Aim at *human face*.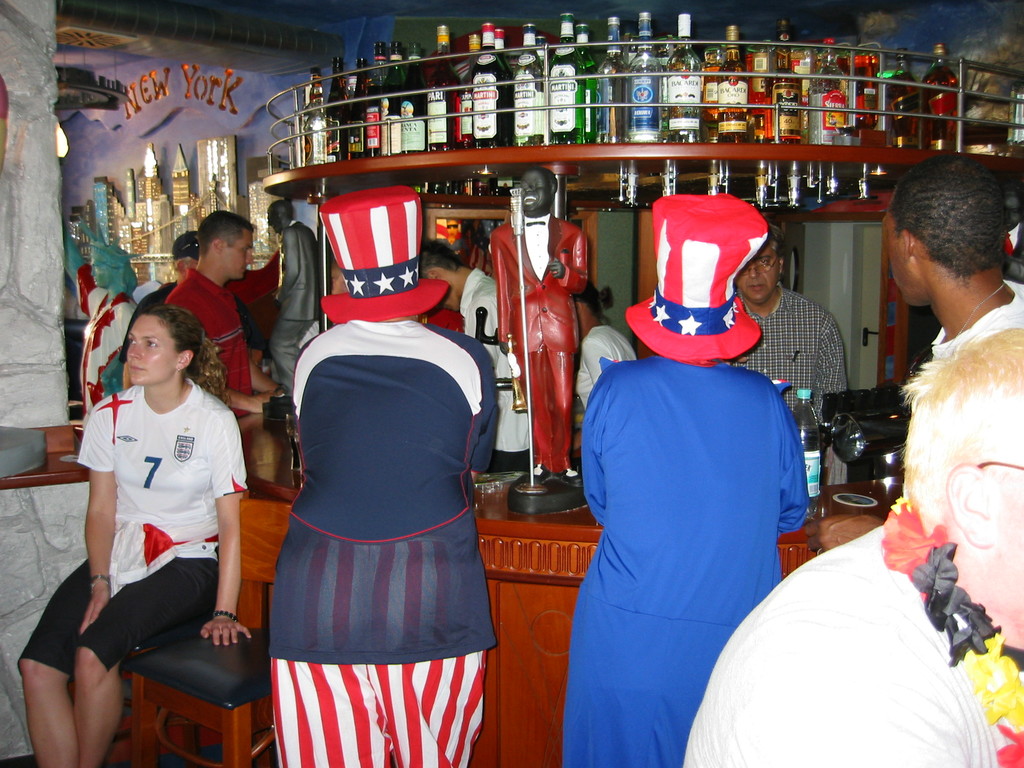
Aimed at 127/317/175/382.
